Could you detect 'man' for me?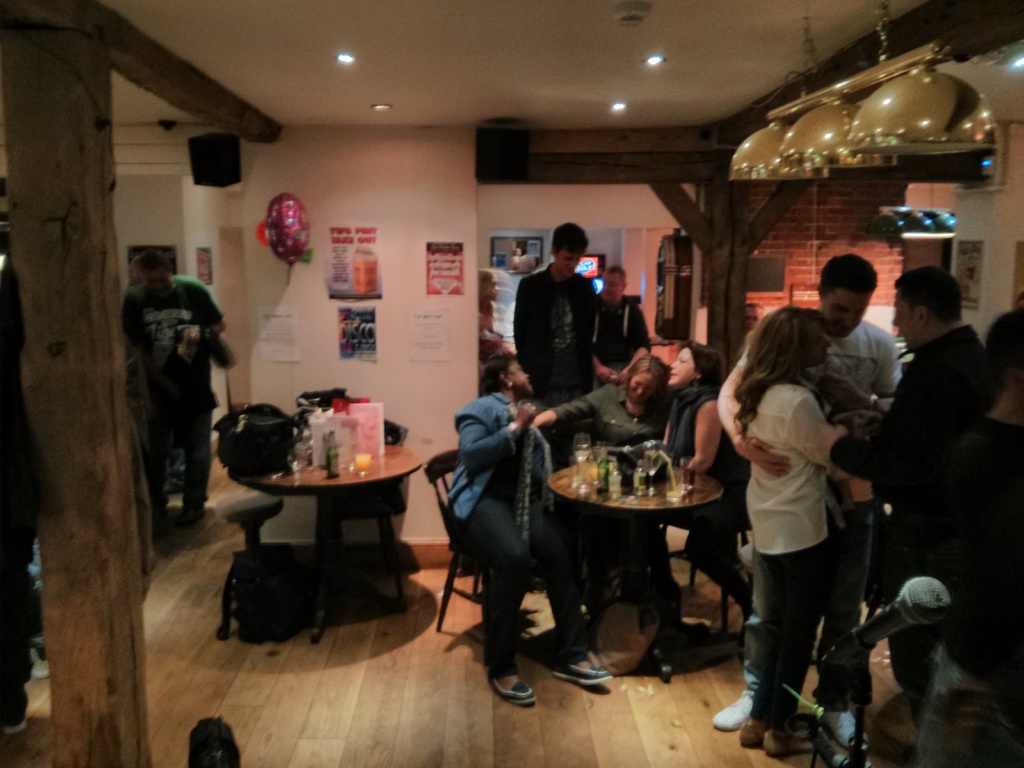
Detection result: l=119, t=250, r=225, b=518.
